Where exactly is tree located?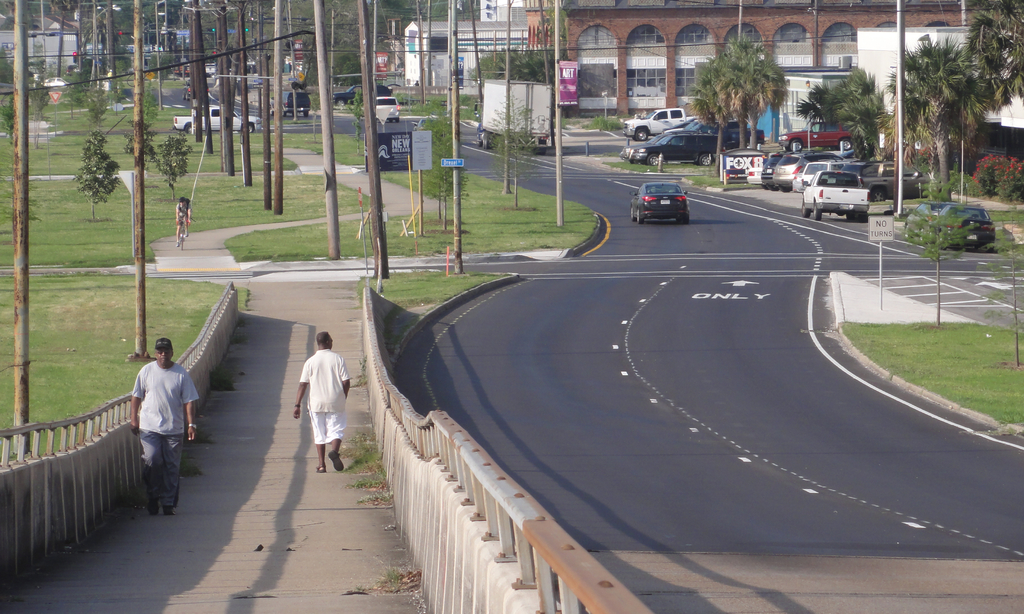
Its bounding box is Rect(141, 138, 193, 186).
